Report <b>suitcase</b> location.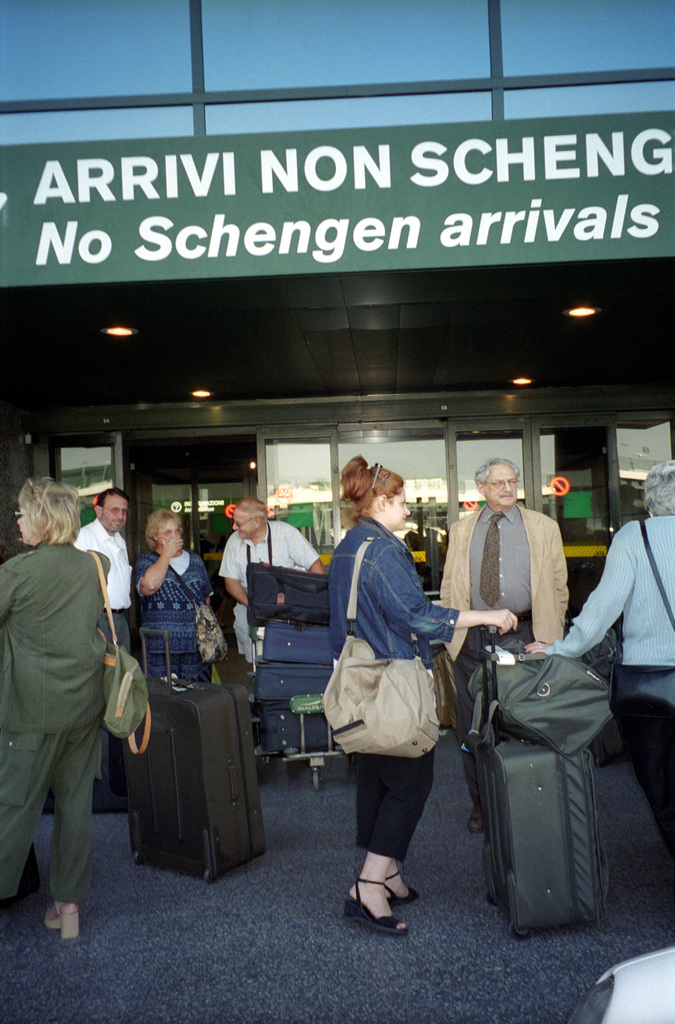
Report: rect(255, 664, 329, 704).
